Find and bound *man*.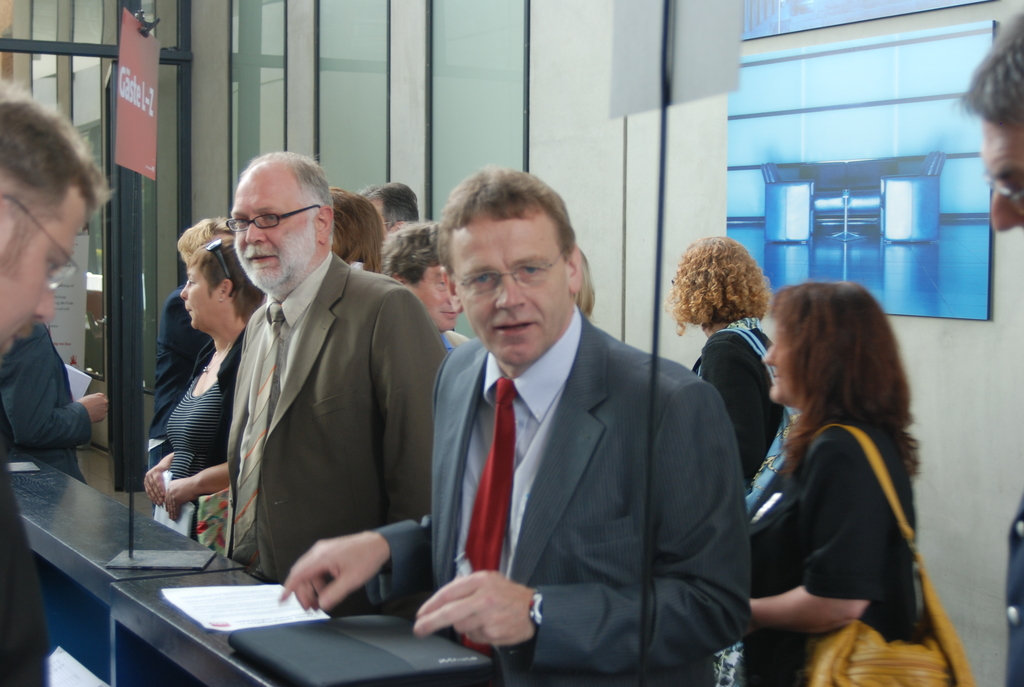
Bound: <bbox>957, 13, 1023, 233</bbox>.
